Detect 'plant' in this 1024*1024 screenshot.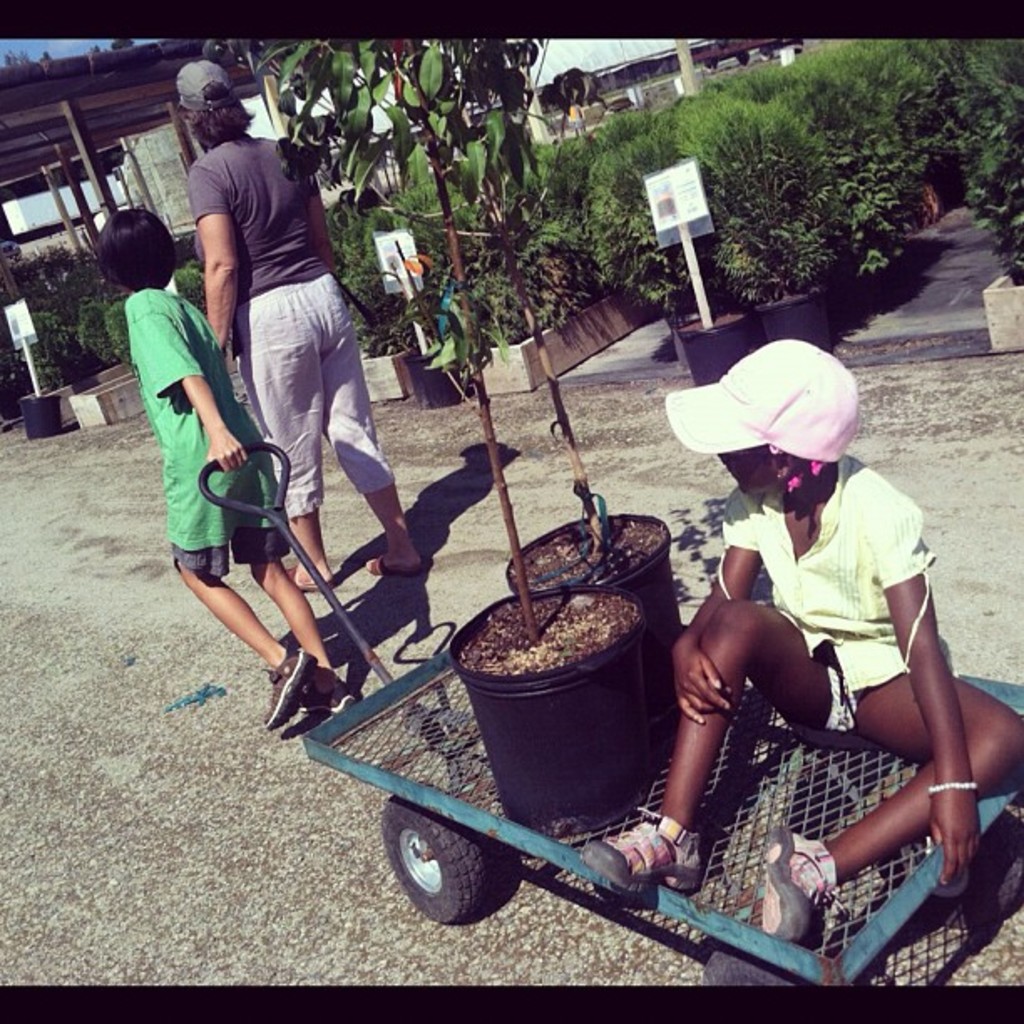
Detection: Rect(450, 212, 612, 335).
